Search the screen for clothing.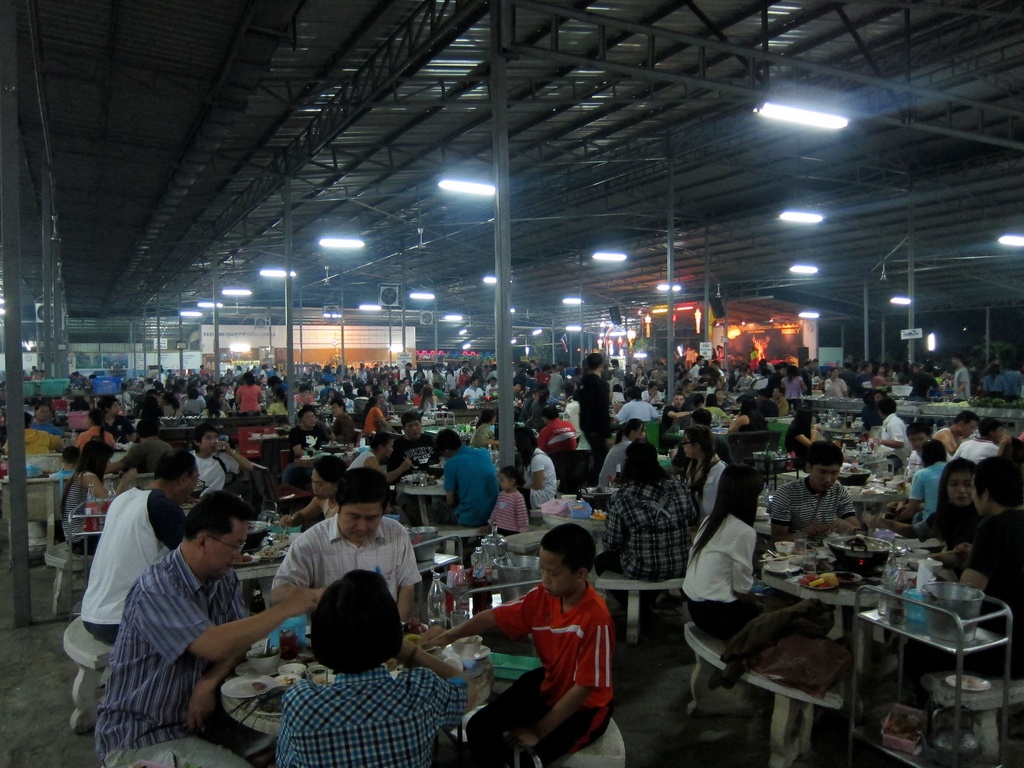
Found at 769, 474, 860, 540.
